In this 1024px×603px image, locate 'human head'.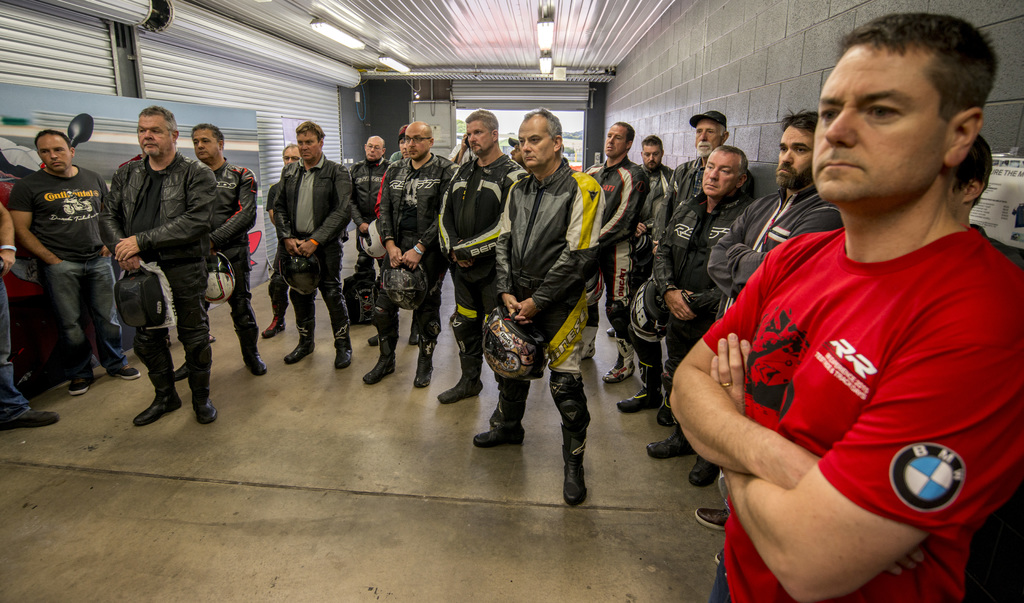
Bounding box: 516,109,563,170.
